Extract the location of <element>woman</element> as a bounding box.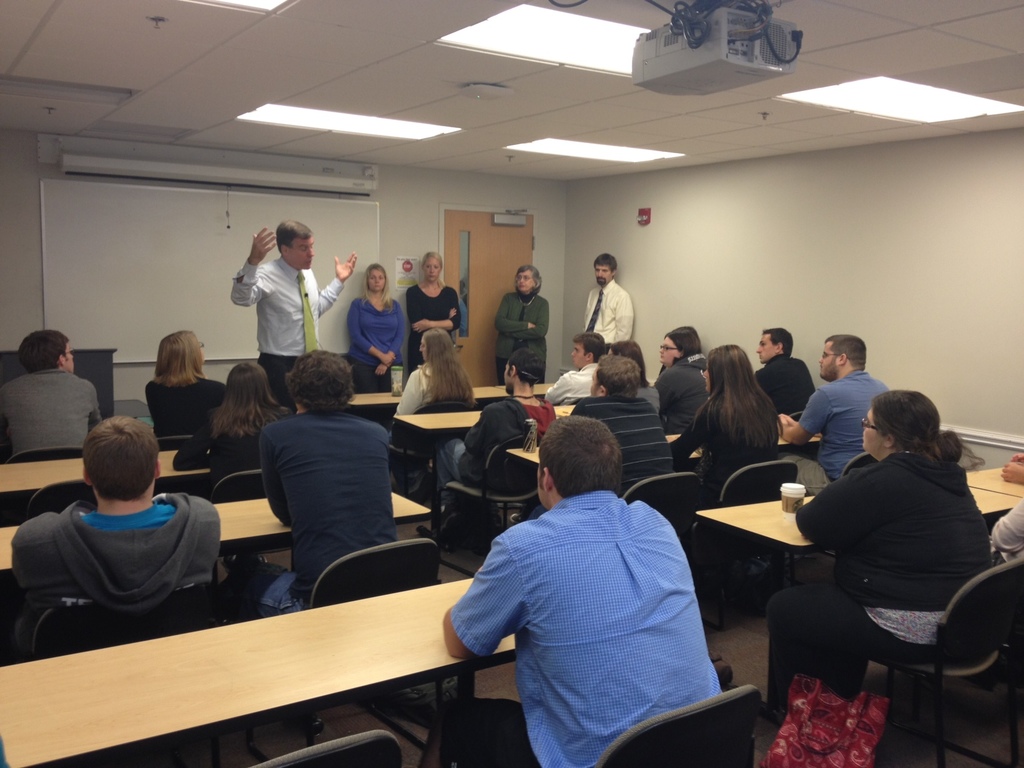
locate(672, 340, 785, 500).
